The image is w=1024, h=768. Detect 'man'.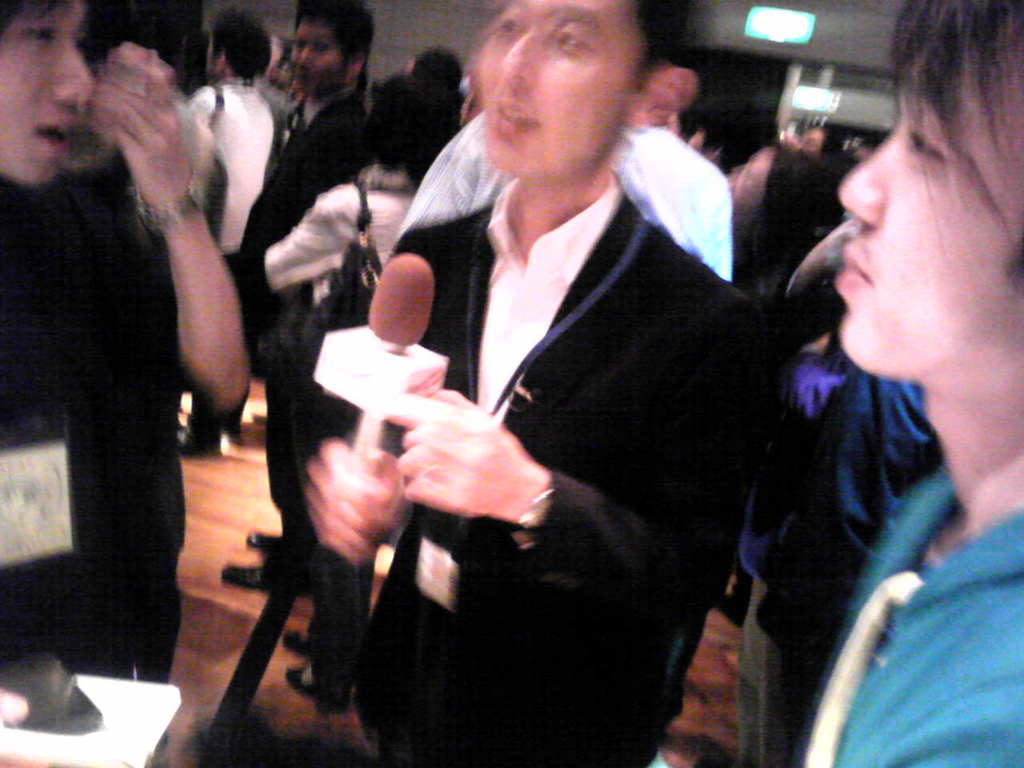
Detection: bbox=(222, 0, 373, 596).
